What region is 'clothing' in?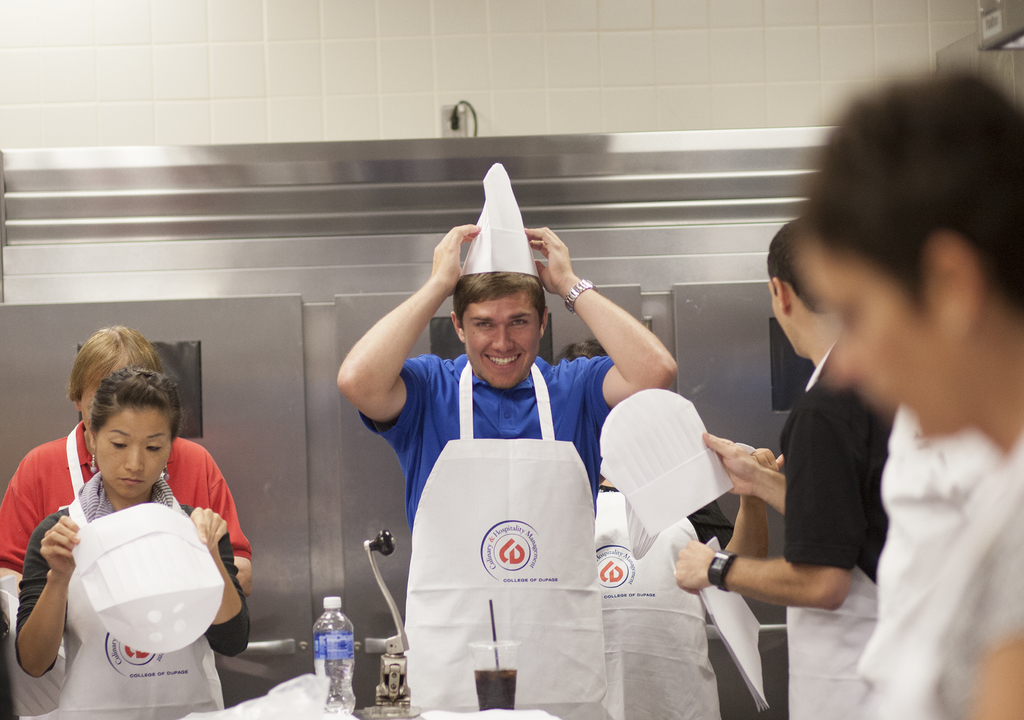
left=366, top=296, right=621, bottom=698.
